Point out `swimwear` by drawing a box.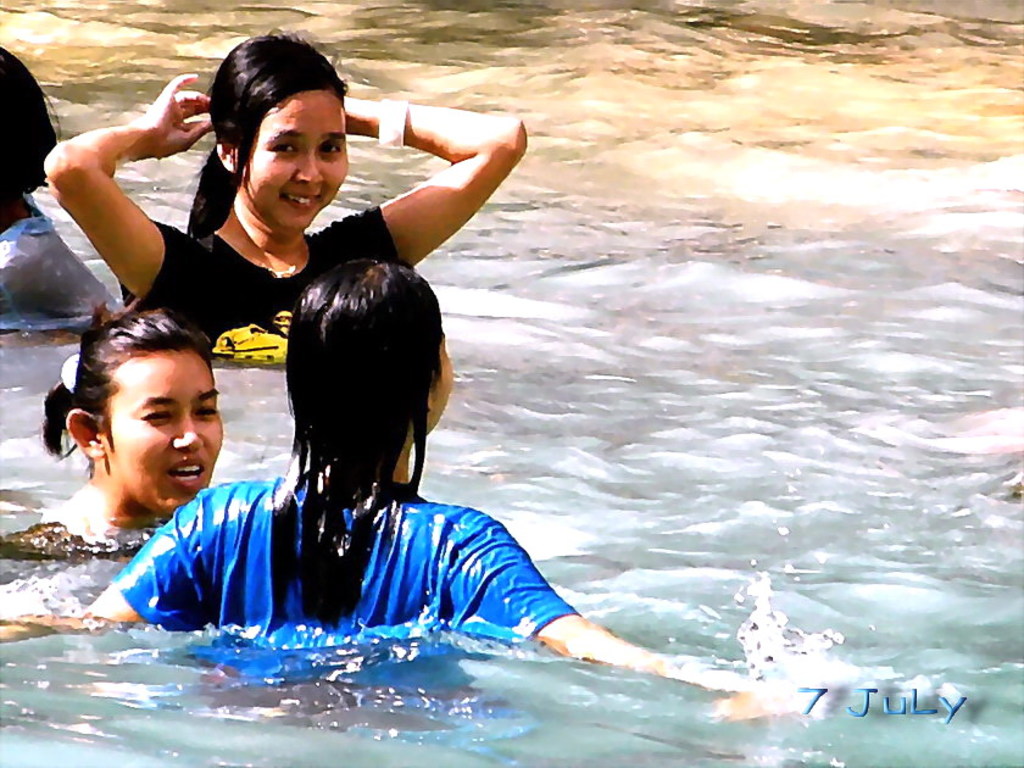
region(121, 201, 418, 362).
